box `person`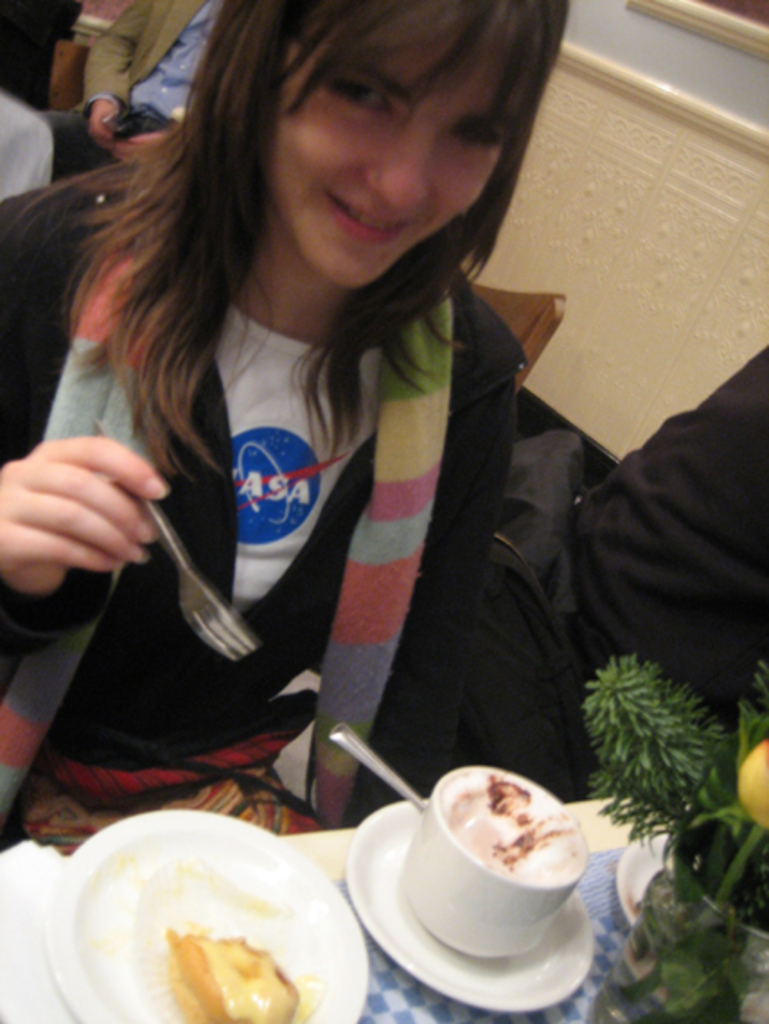
[left=25, top=0, right=244, bottom=185]
